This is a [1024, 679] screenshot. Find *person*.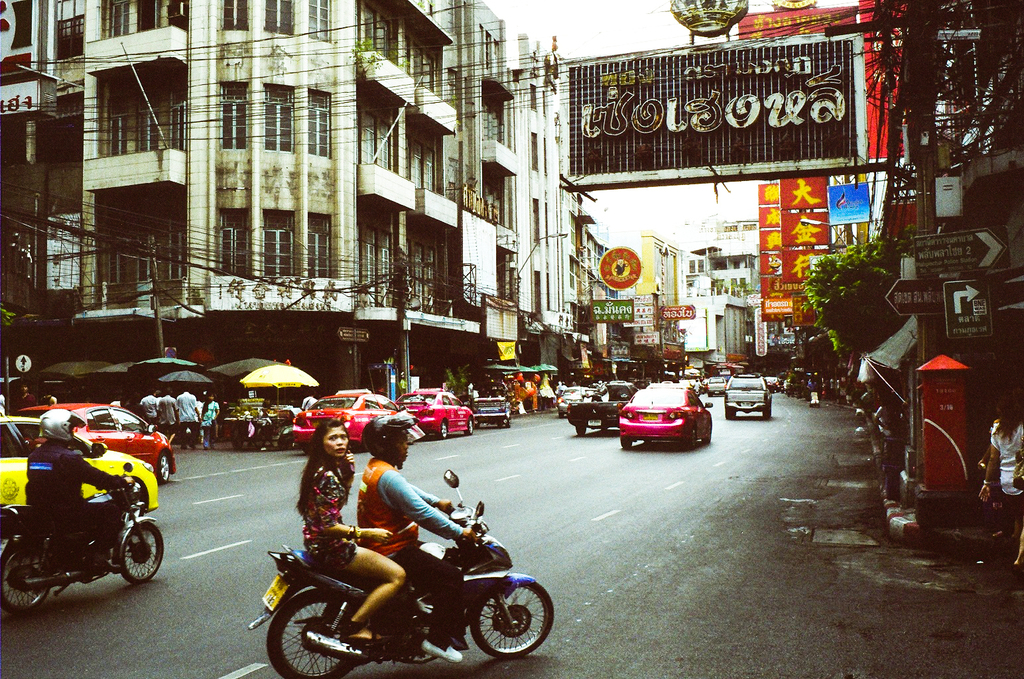
Bounding box: crop(23, 408, 133, 581).
